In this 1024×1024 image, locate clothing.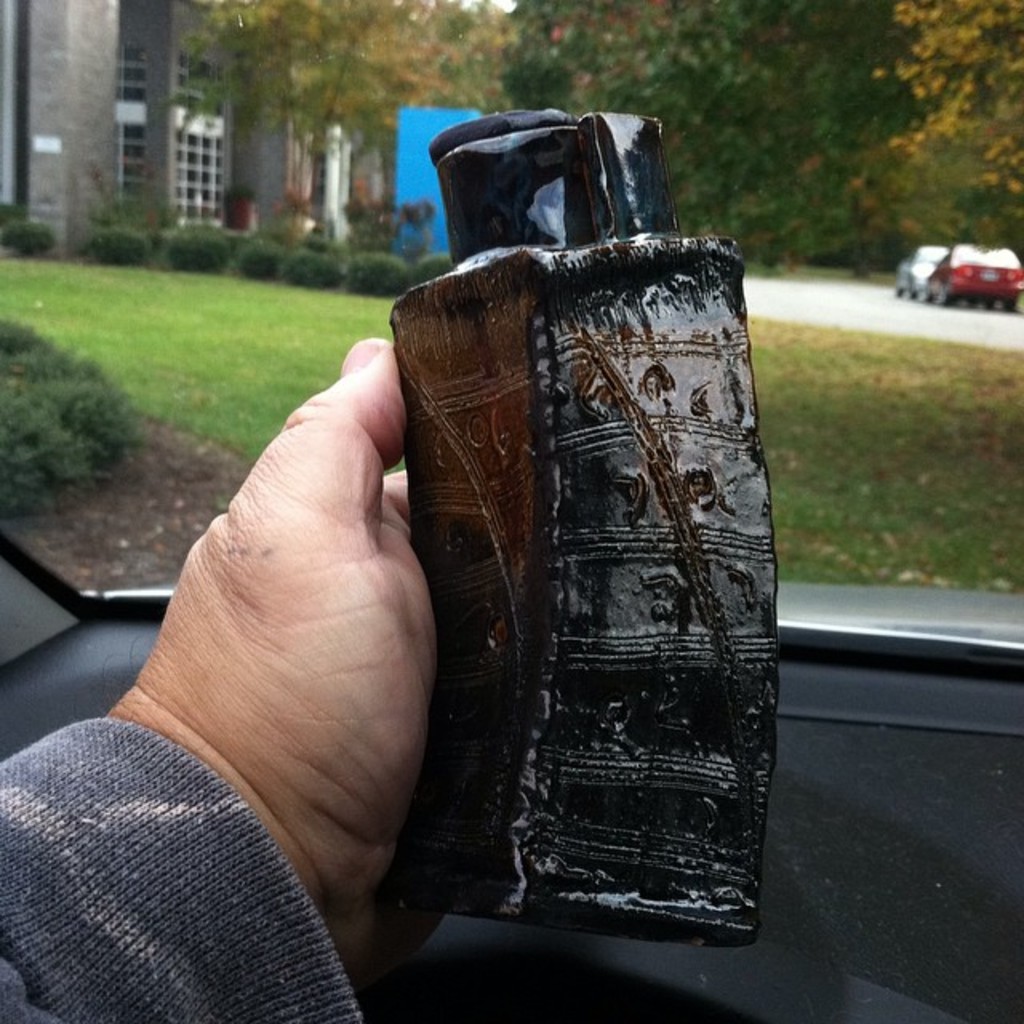
Bounding box: [left=2, top=709, right=362, bottom=1022].
